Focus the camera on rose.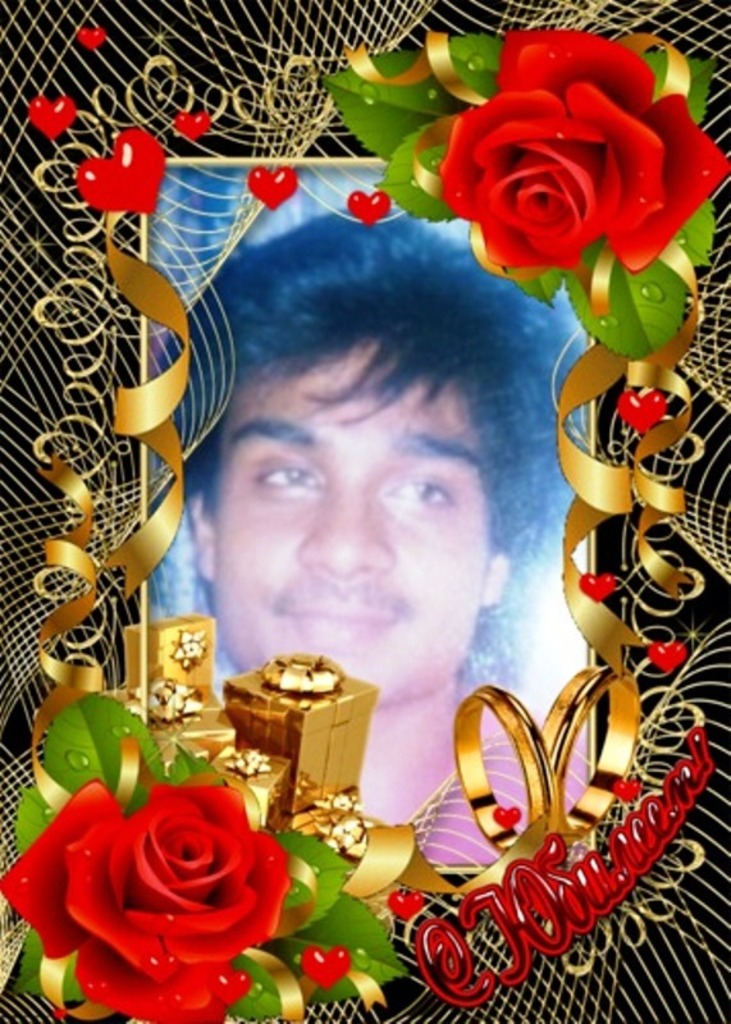
Focus region: <region>3, 777, 289, 1023</region>.
